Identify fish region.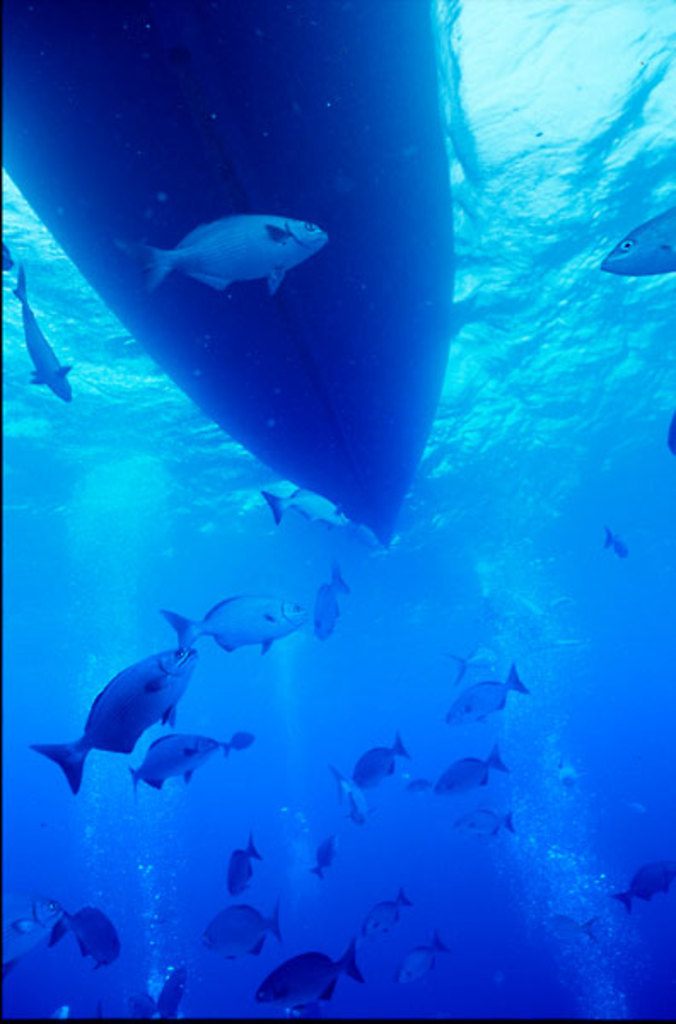
Region: crop(329, 765, 367, 826).
